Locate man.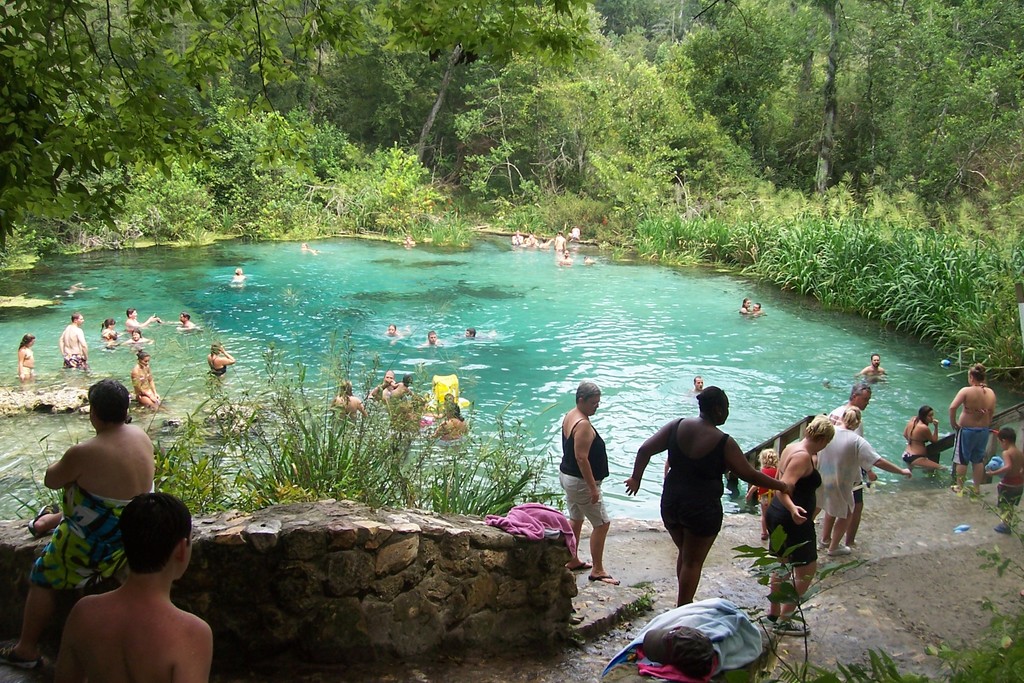
Bounding box: box(159, 310, 198, 331).
